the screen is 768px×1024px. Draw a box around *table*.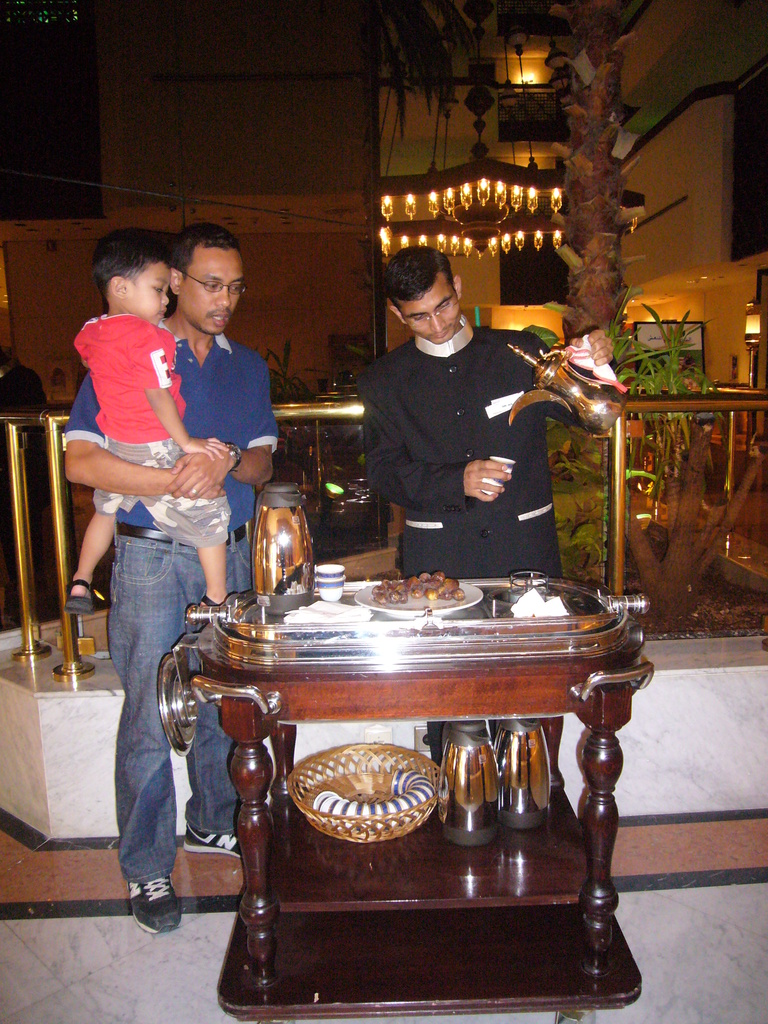
[x1=127, y1=584, x2=703, y2=1006].
